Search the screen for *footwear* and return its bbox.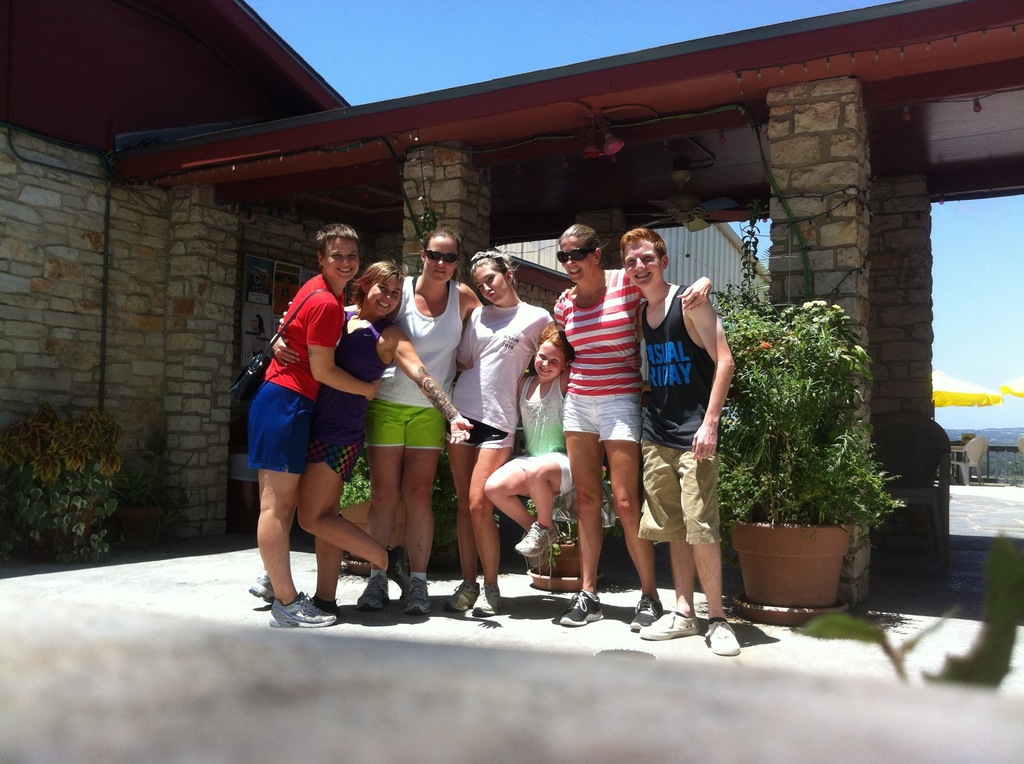
Found: detection(471, 578, 504, 615).
